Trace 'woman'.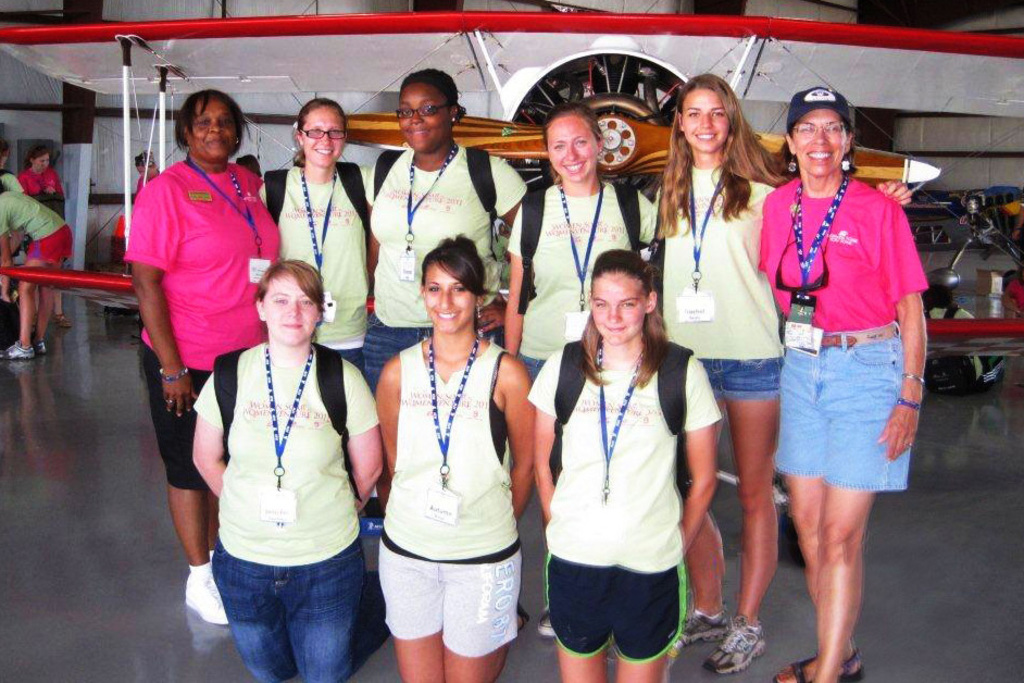
Traced to (0,189,73,362).
